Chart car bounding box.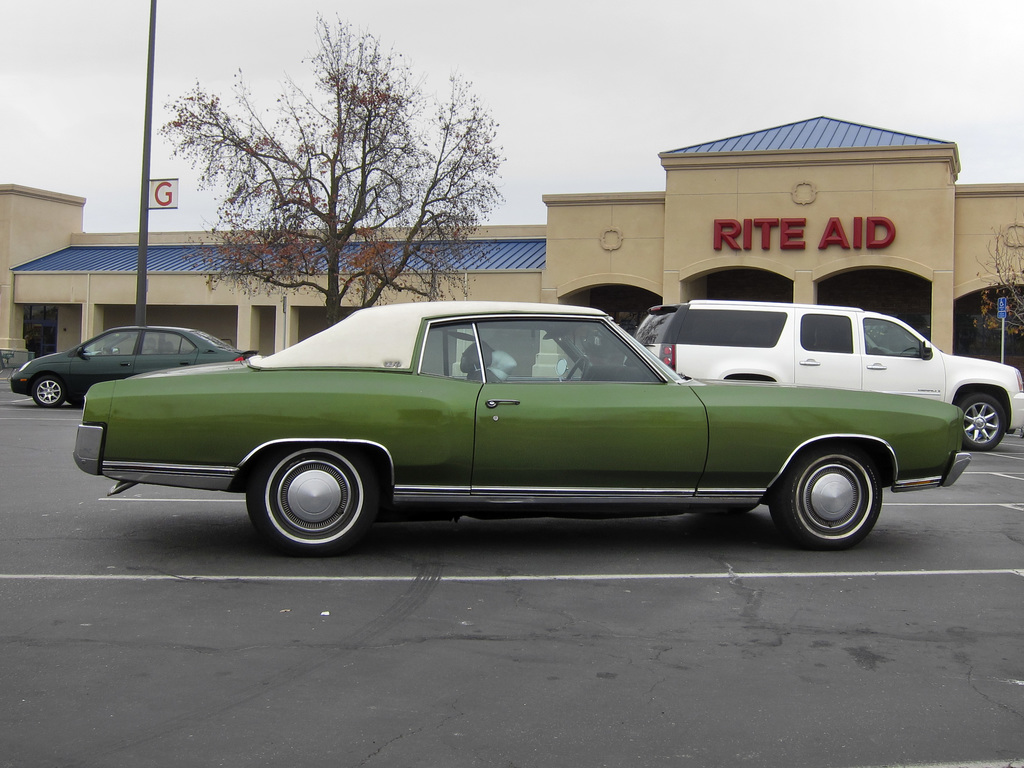
Charted: [left=631, top=301, right=1023, bottom=452].
